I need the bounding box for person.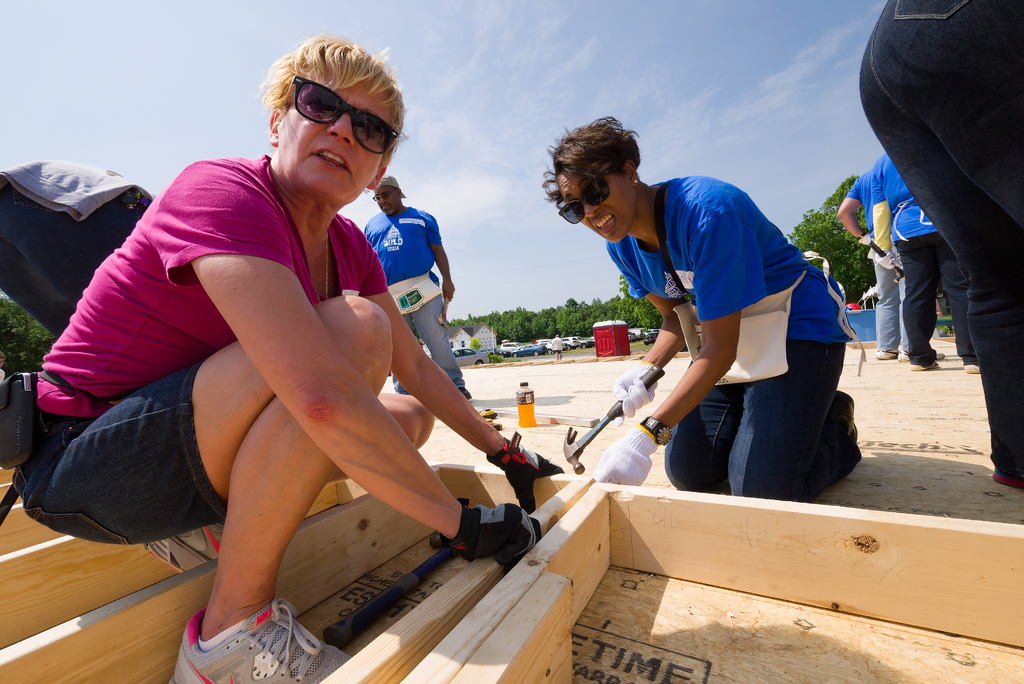
Here it is: pyautogui.locateOnScreen(588, 122, 858, 527).
